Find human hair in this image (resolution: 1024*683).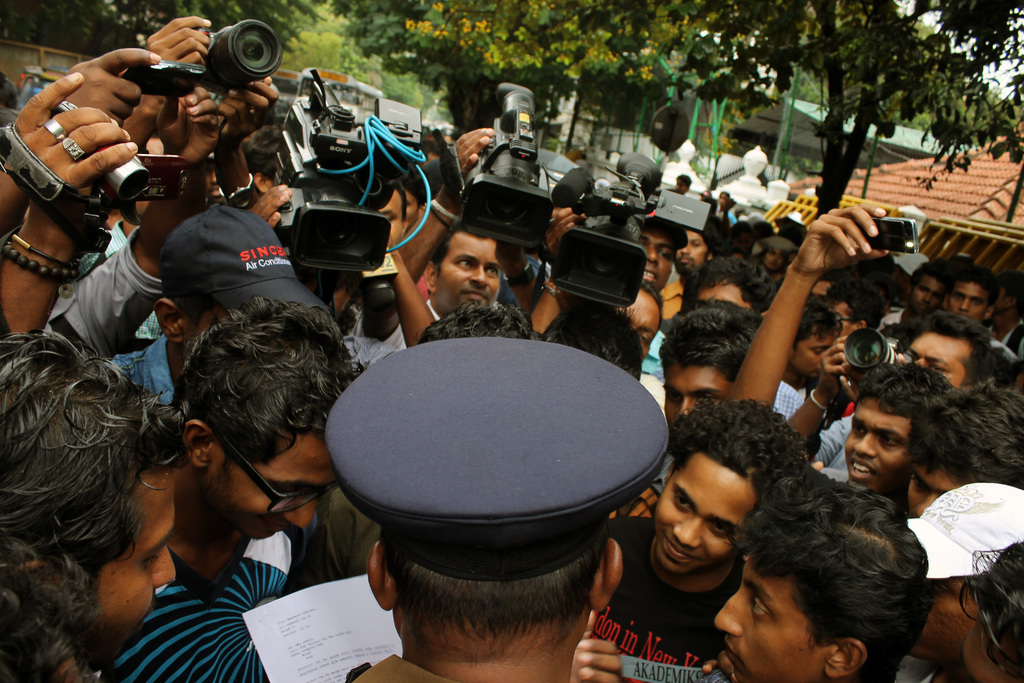
bbox=[656, 293, 762, 382].
